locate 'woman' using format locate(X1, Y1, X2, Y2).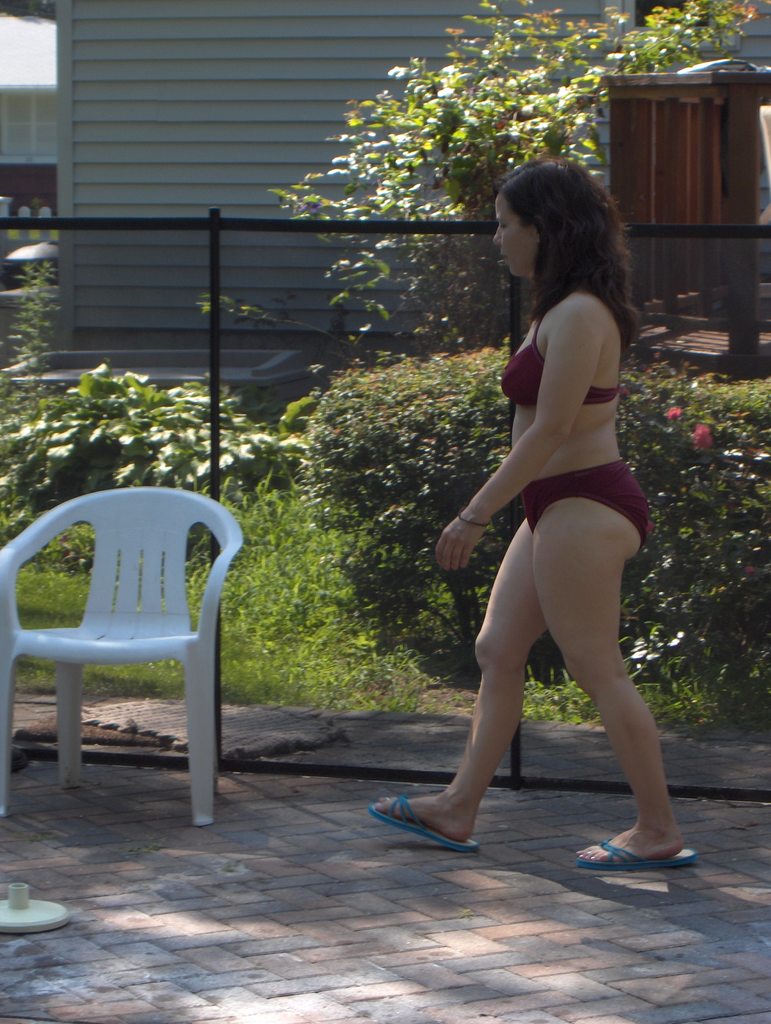
locate(415, 120, 681, 846).
